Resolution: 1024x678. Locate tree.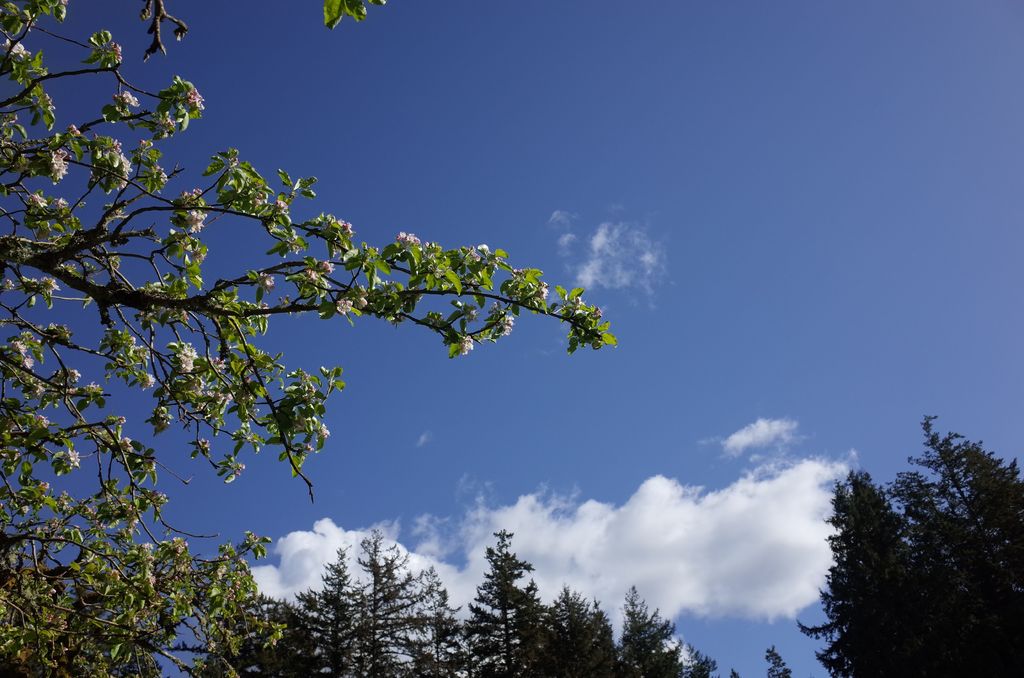
<box>346,525,424,677</box>.
